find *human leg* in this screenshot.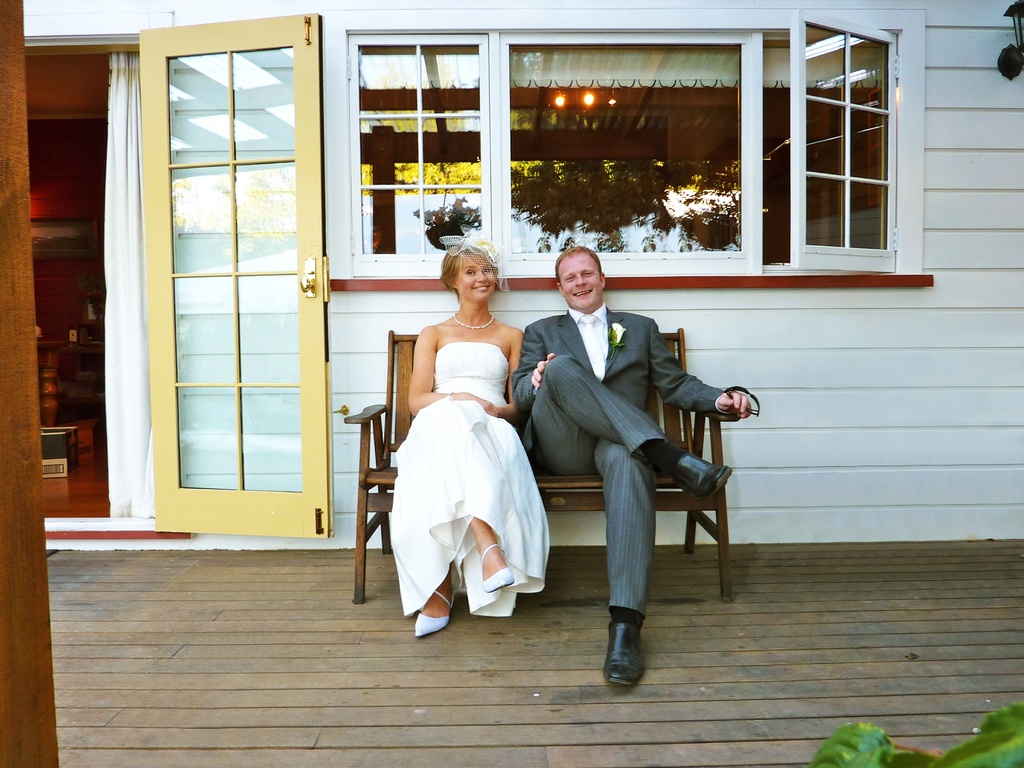
The bounding box for *human leg* is pyautogui.locateOnScreen(603, 442, 657, 685).
